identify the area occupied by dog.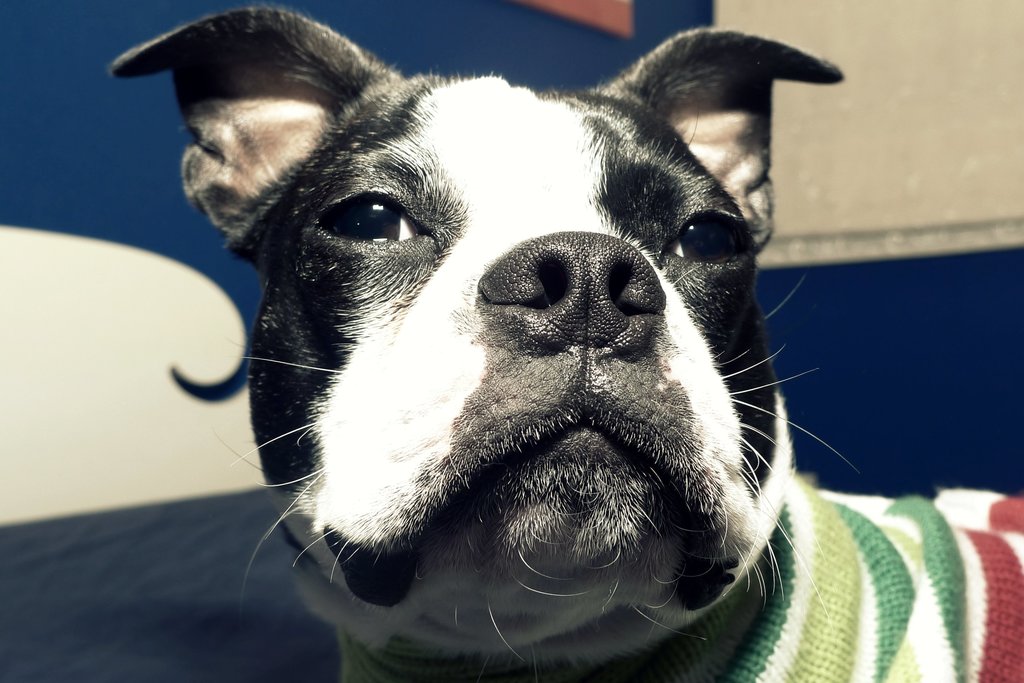
Area: <box>100,6,1023,682</box>.
